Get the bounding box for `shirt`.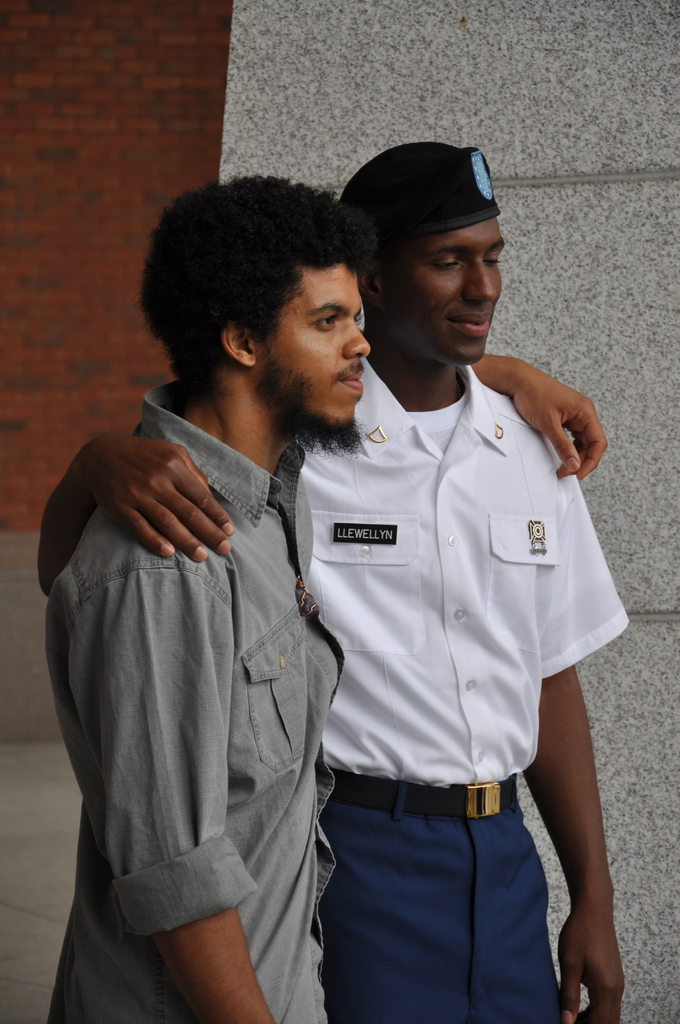
{"x1": 295, "y1": 333, "x2": 631, "y2": 785}.
